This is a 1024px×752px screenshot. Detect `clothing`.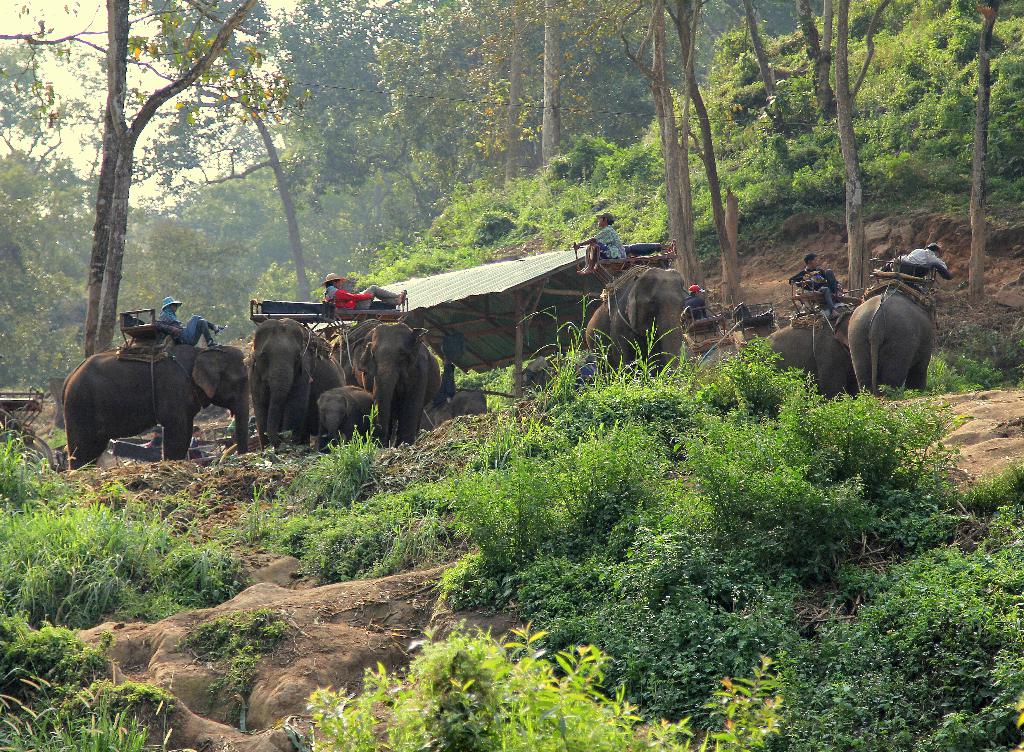
(793, 265, 844, 311).
